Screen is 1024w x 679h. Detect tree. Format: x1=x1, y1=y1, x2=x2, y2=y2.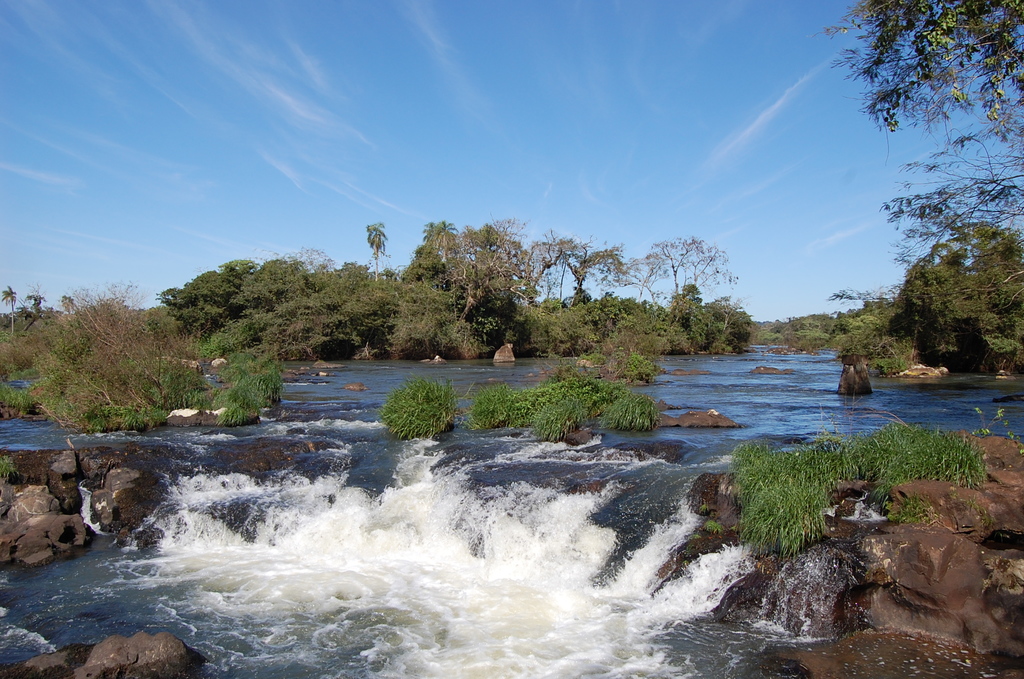
x1=680, y1=284, x2=771, y2=343.
